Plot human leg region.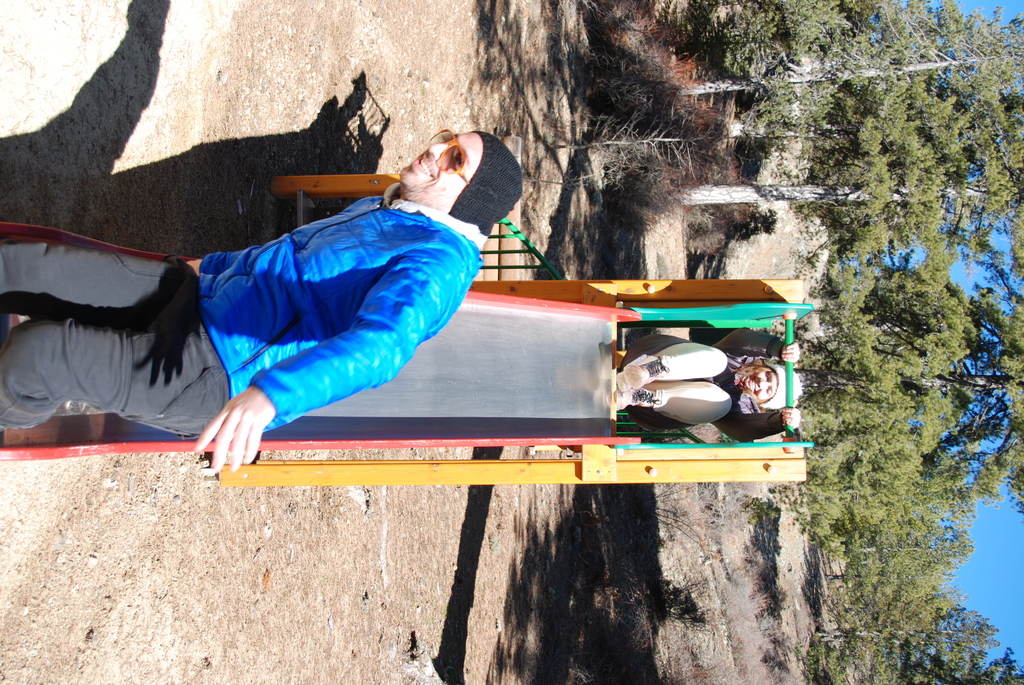
Plotted at [left=0, top=323, right=248, bottom=445].
